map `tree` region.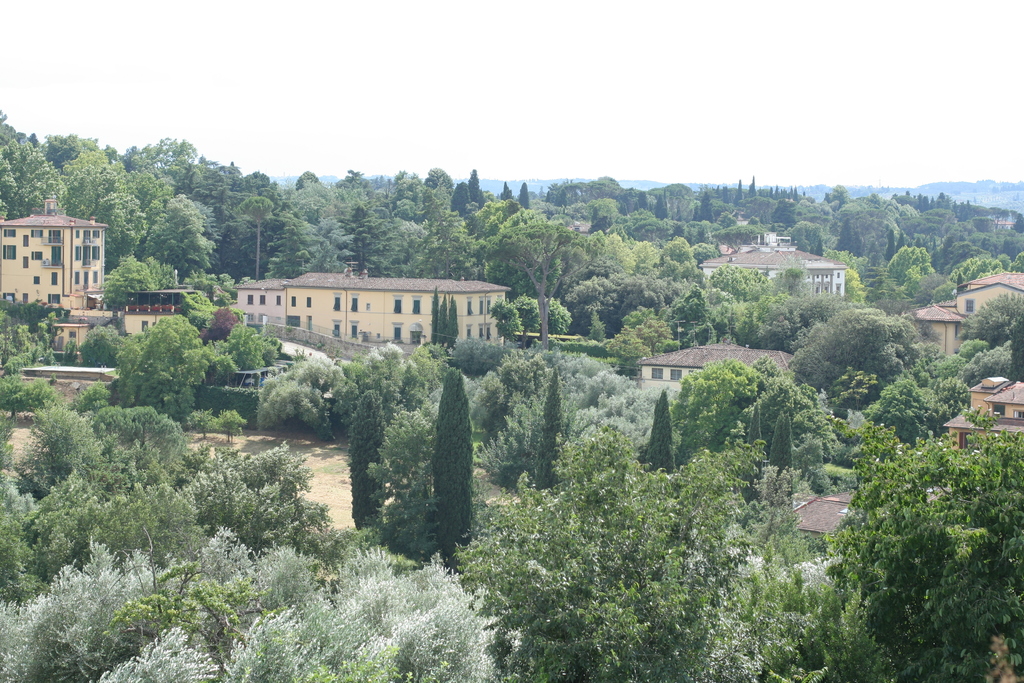
Mapped to 517/181/531/210.
